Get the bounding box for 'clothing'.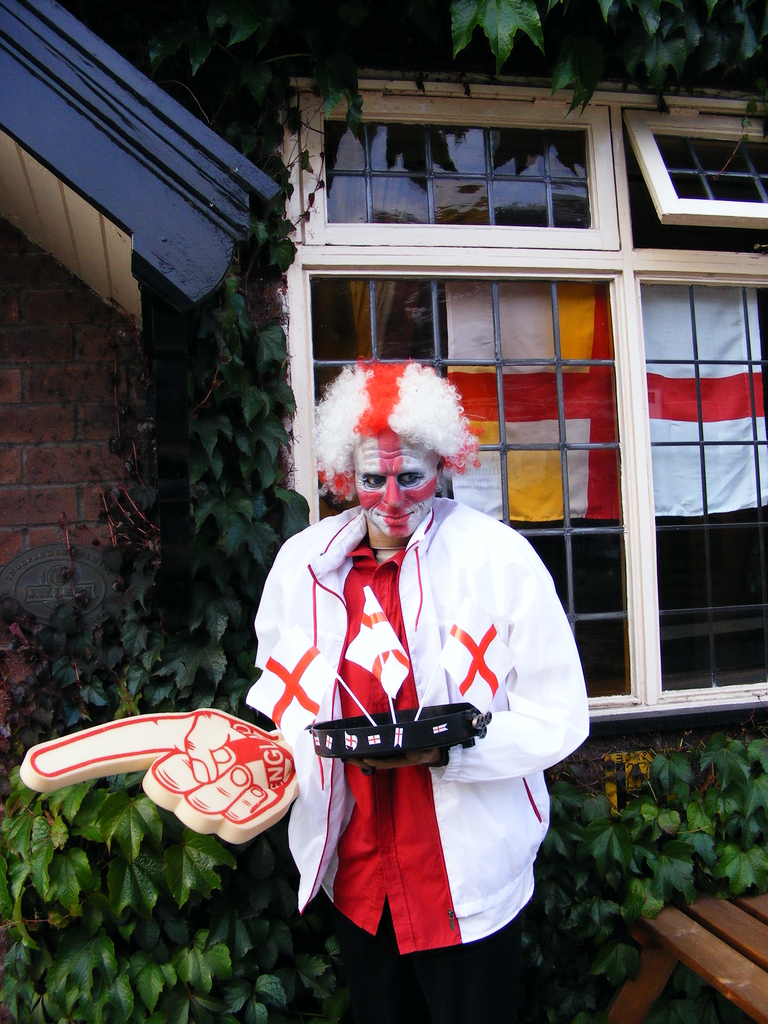
locate(268, 467, 564, 954).
